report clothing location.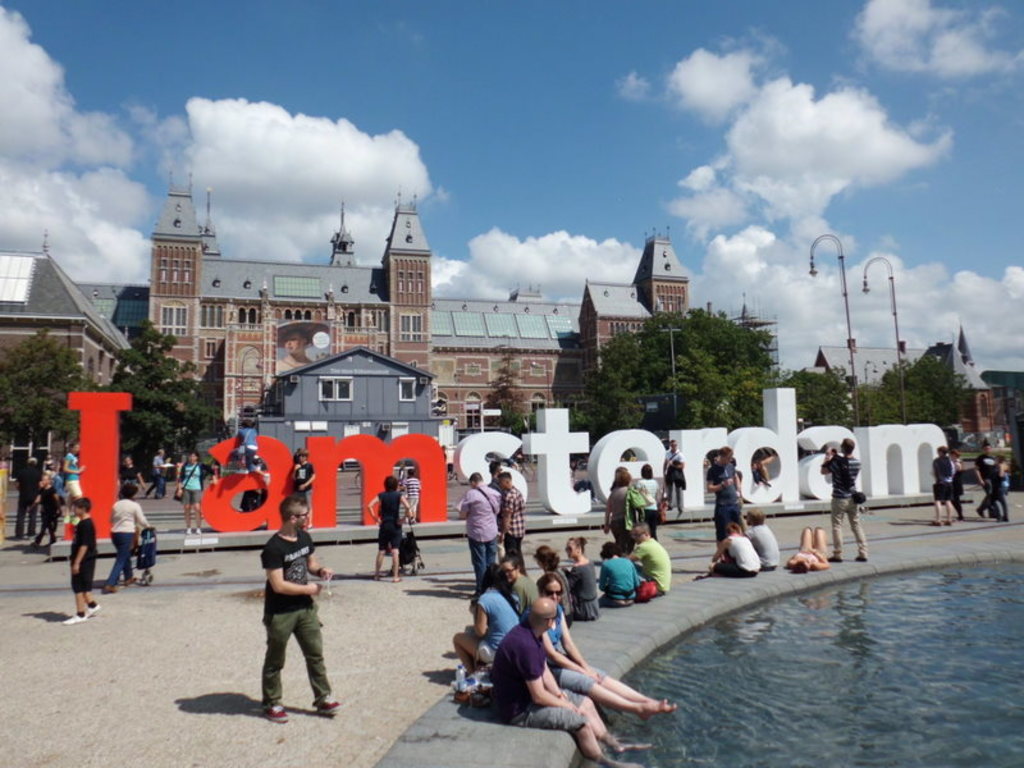
Report: locate(511, 572, 534, 608).
